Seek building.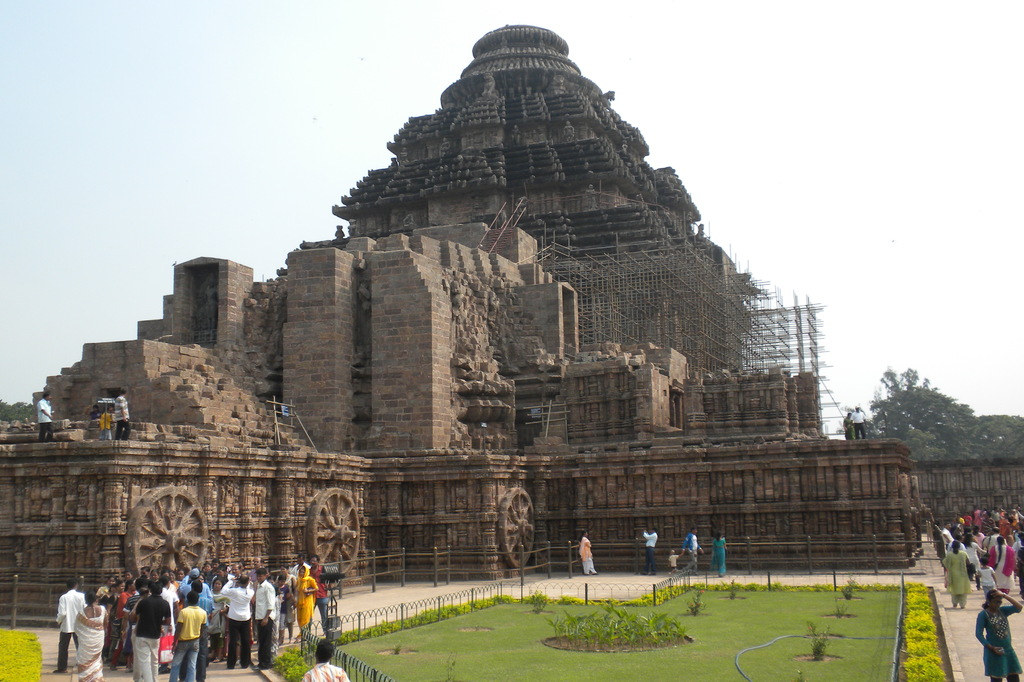
box(0, 22, 1023, 637).
